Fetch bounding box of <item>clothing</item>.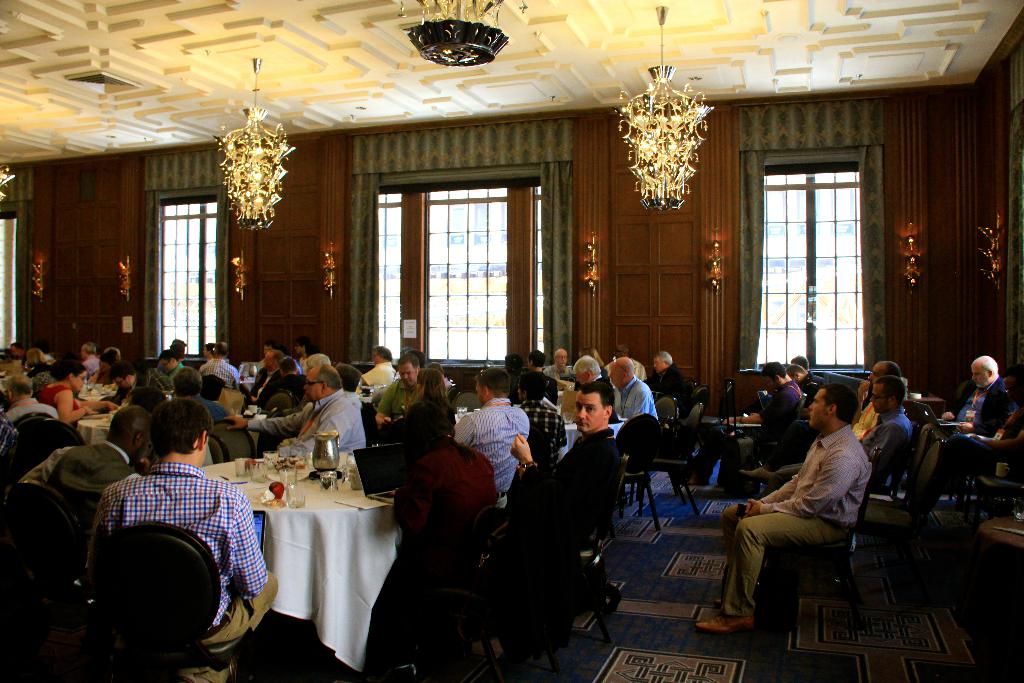
Bbox: rect(246, 388, 365, 457).
